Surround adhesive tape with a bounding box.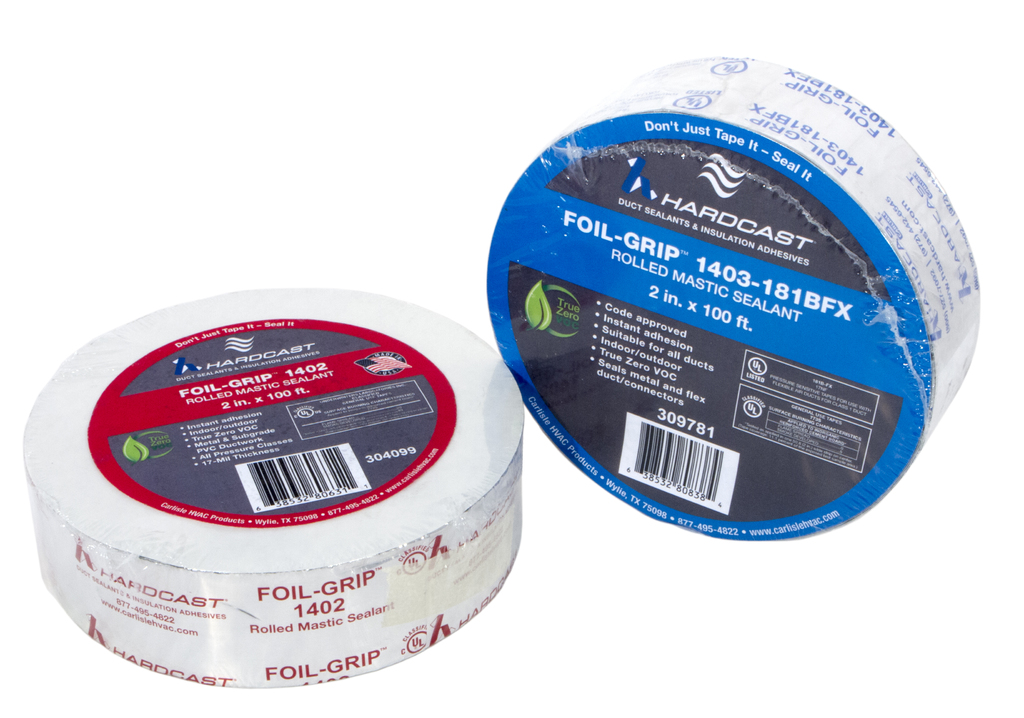
rect(496, 51, 982, 539).
